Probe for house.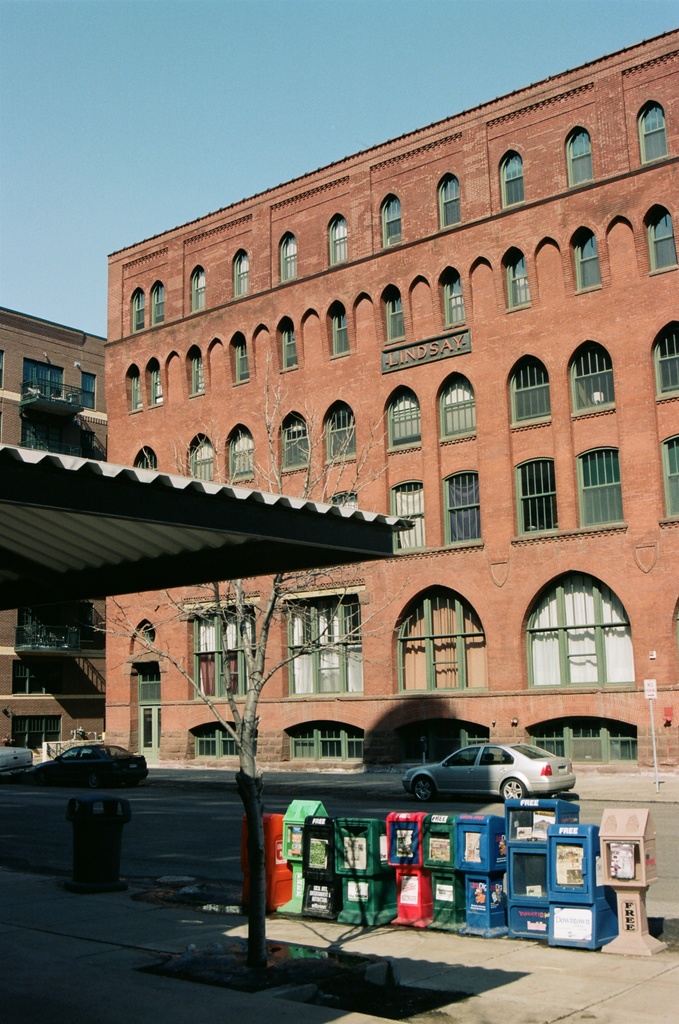
Probe result: left=102, top=30, right=678, bottom=772.
